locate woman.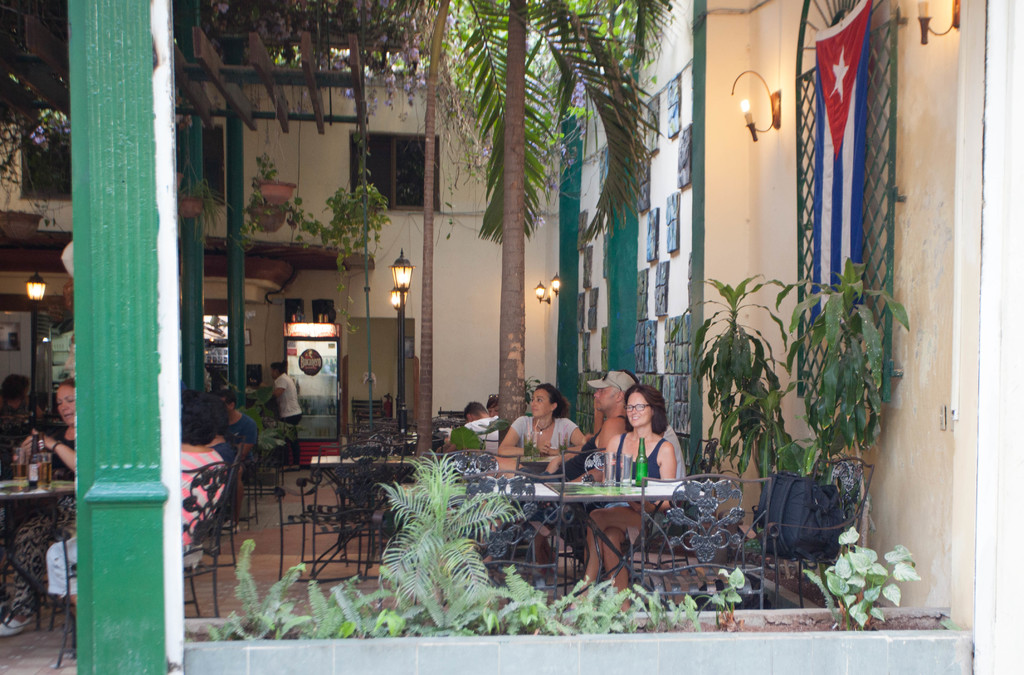
Bounding box: rect(570, 384, 675, 610).
